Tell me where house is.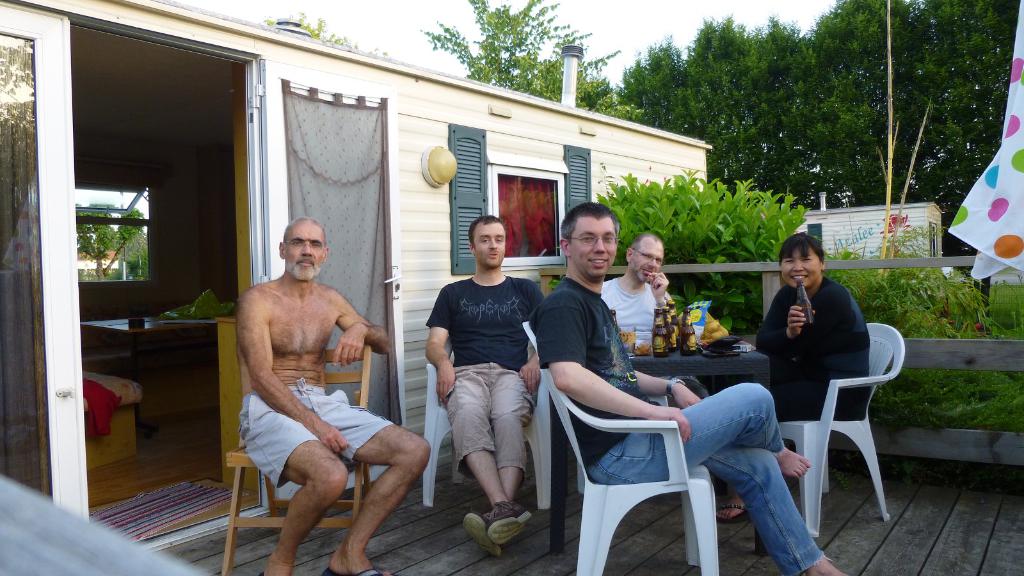
house is at 710, 192, 941, 337.
